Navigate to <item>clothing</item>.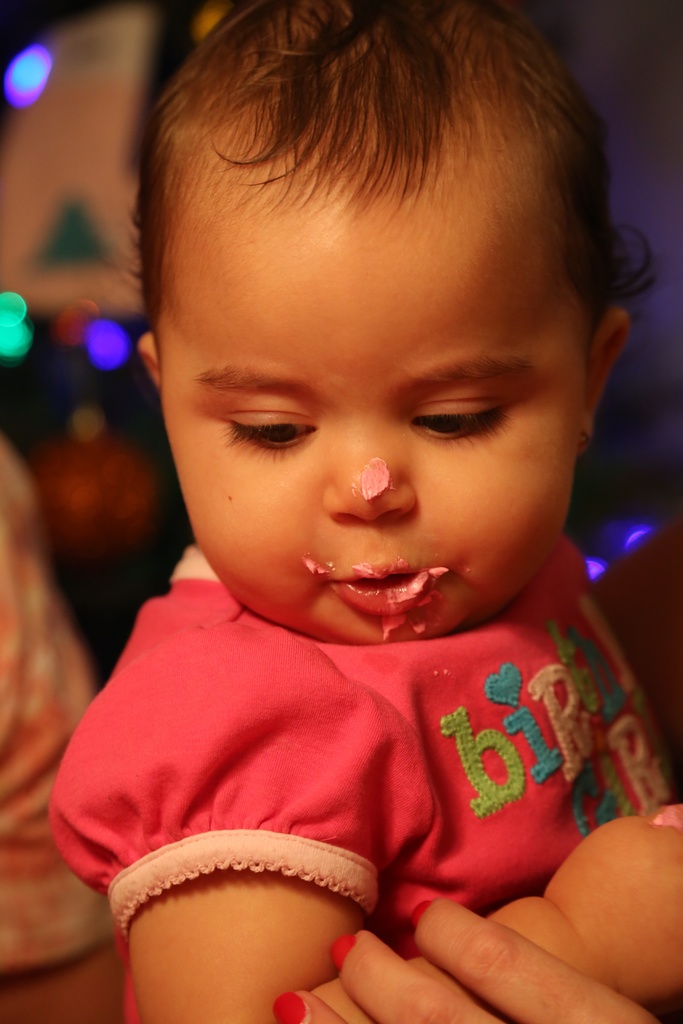
Navigation target: <bbox>0, 497, 156, 1023</bbox>.
